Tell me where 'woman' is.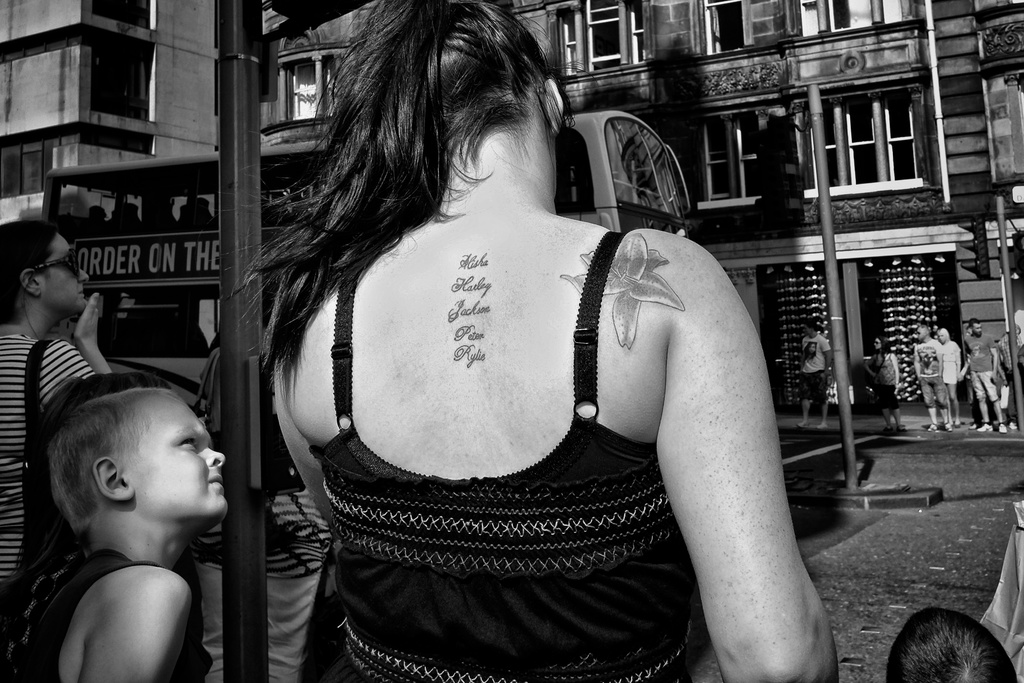
'woman' is at select_region(863, 338, 906, 432).
